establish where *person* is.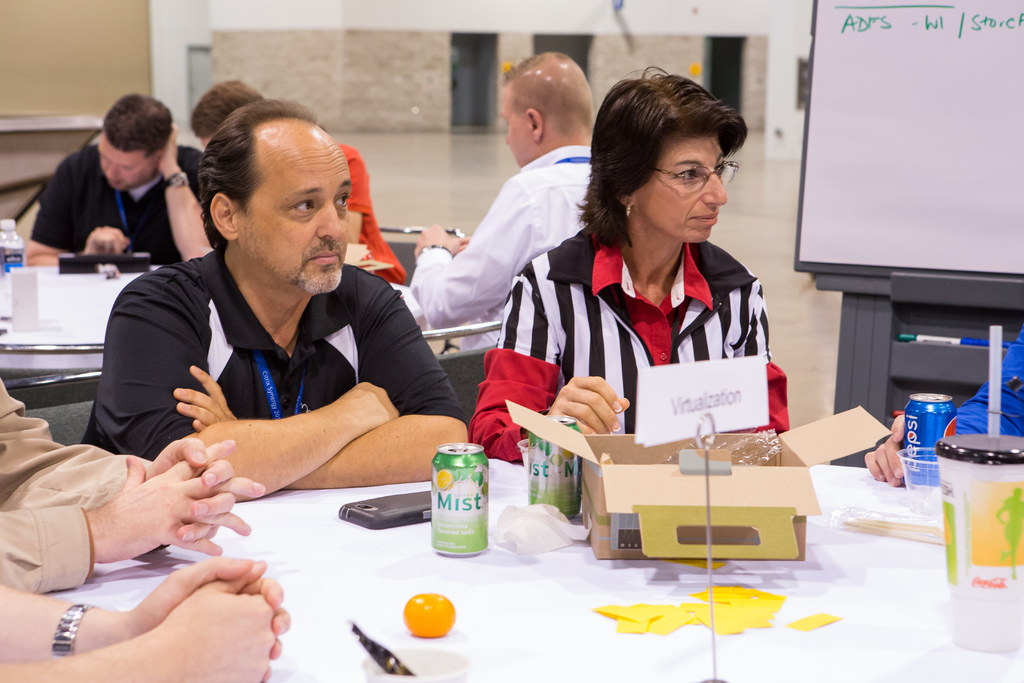
Established at detection(0, 350, 269, 603).
